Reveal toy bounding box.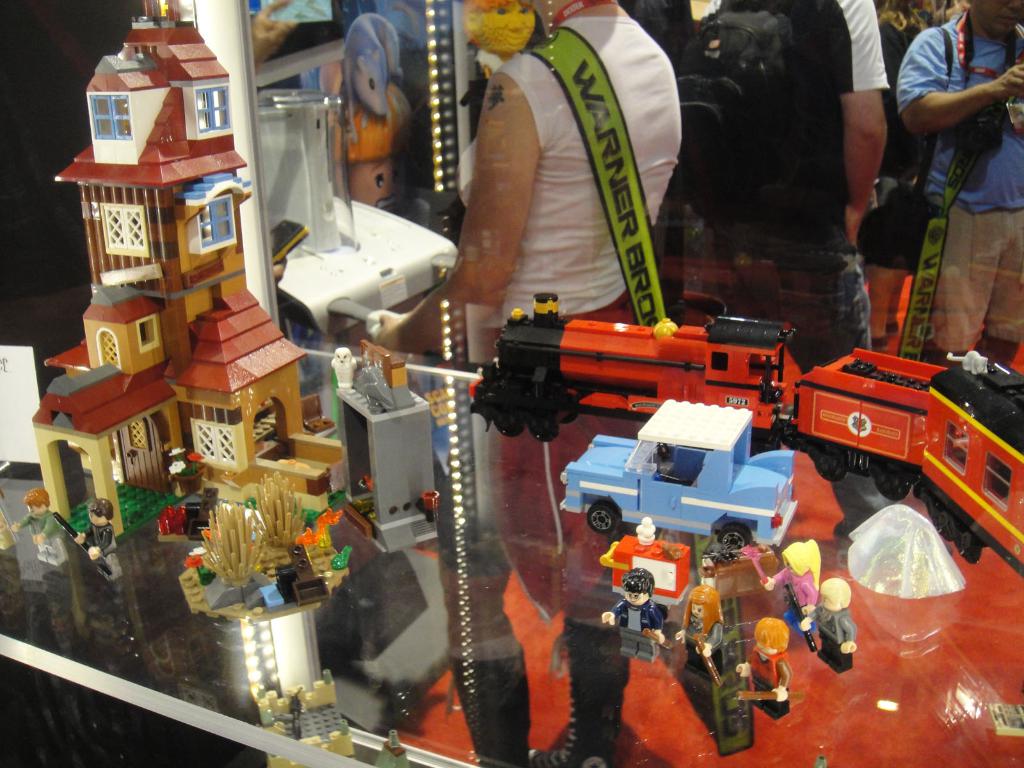
Revealed: Rect(11, 490, 68, 563).
